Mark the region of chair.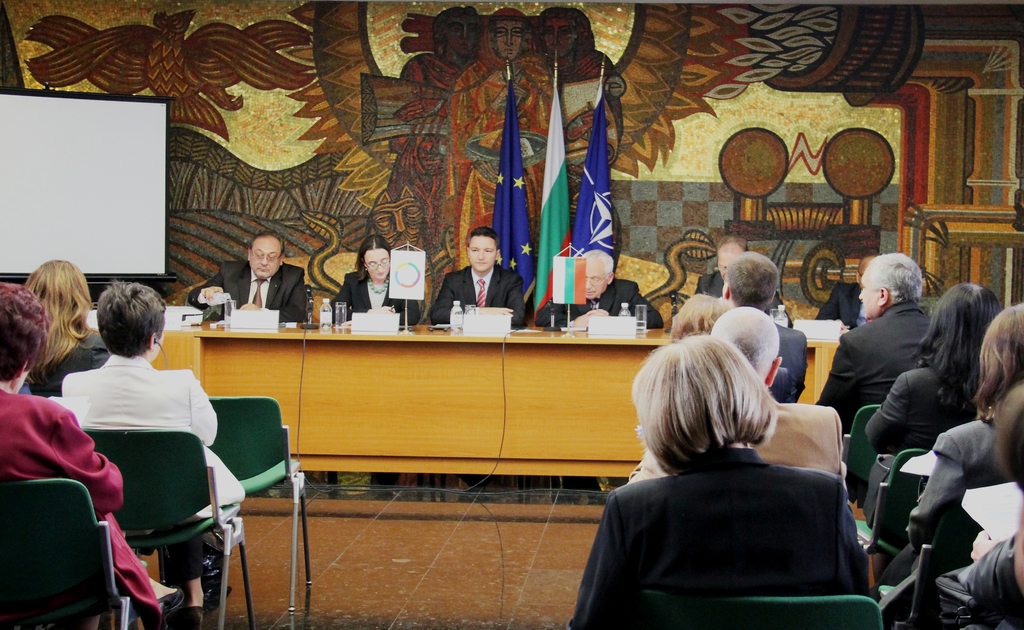
Region: (1,478,149,629).
